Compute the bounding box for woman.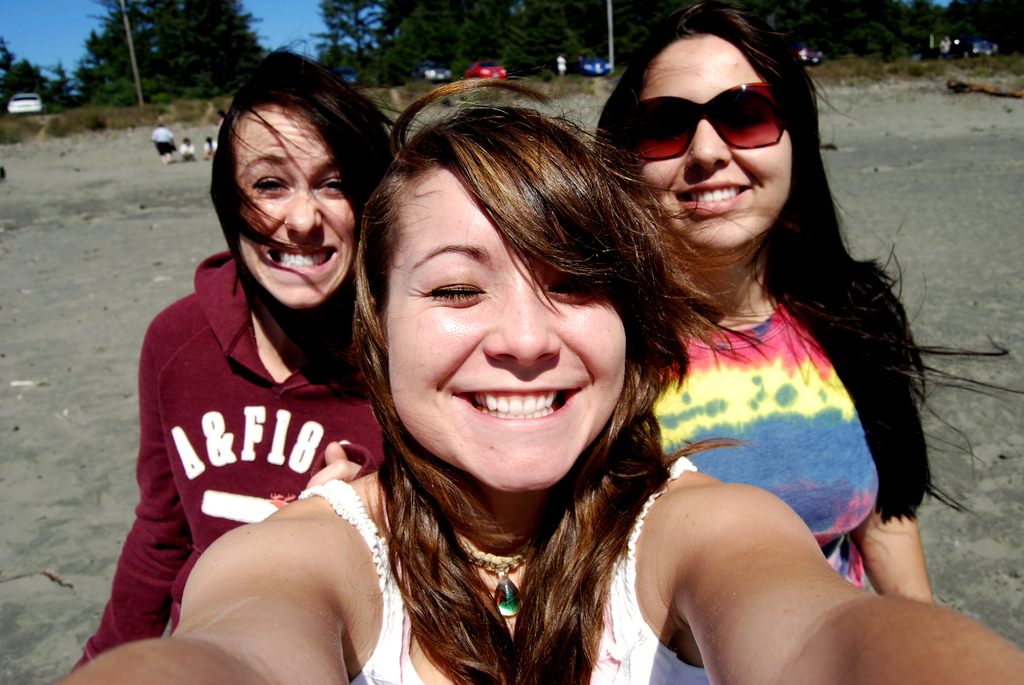
(59,36,400,684).
